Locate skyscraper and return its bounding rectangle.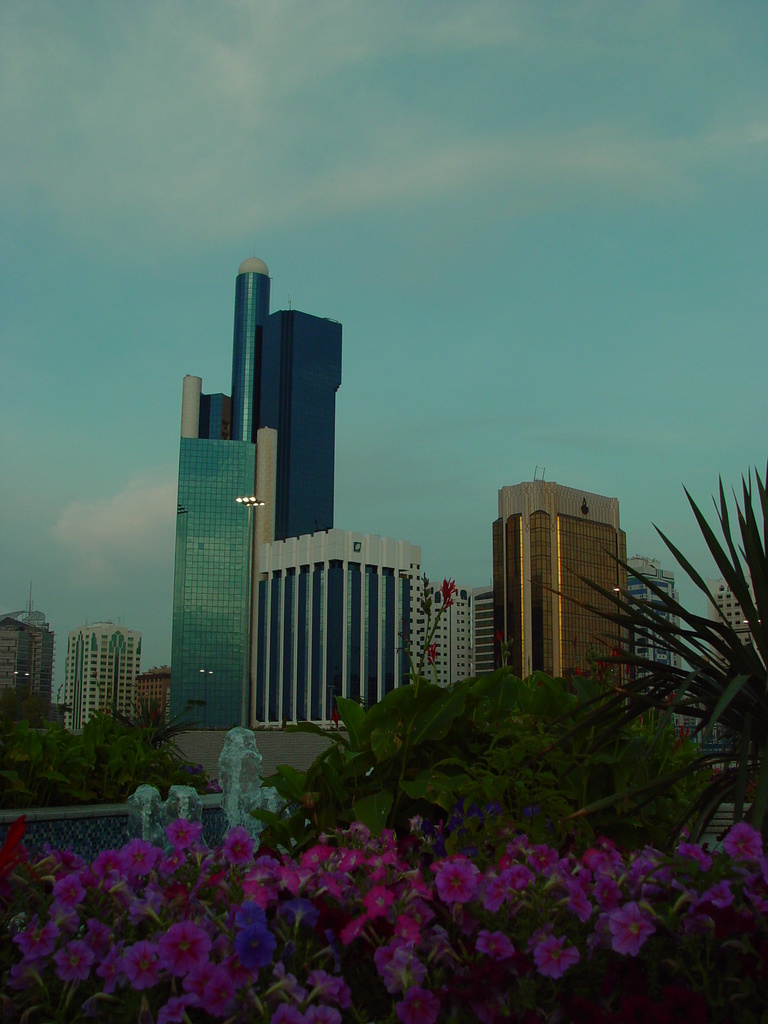
{"x1": 0, "y1": 577, "x2": 54, "y2": 716}.
